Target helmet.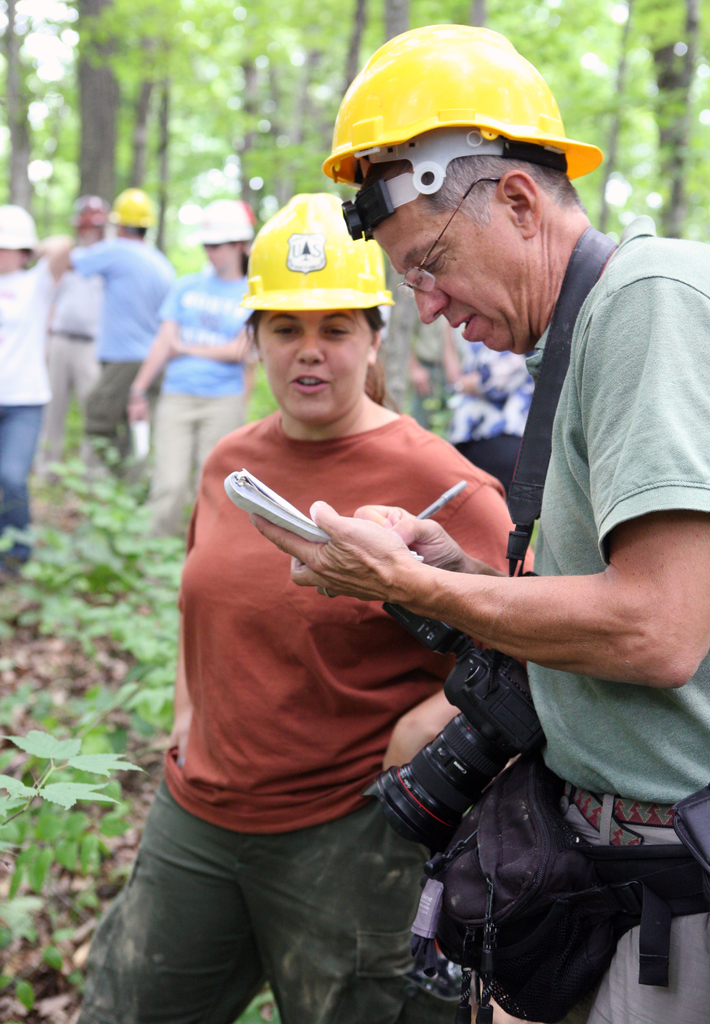
Target region: box=[0, 197, 45, 252].
